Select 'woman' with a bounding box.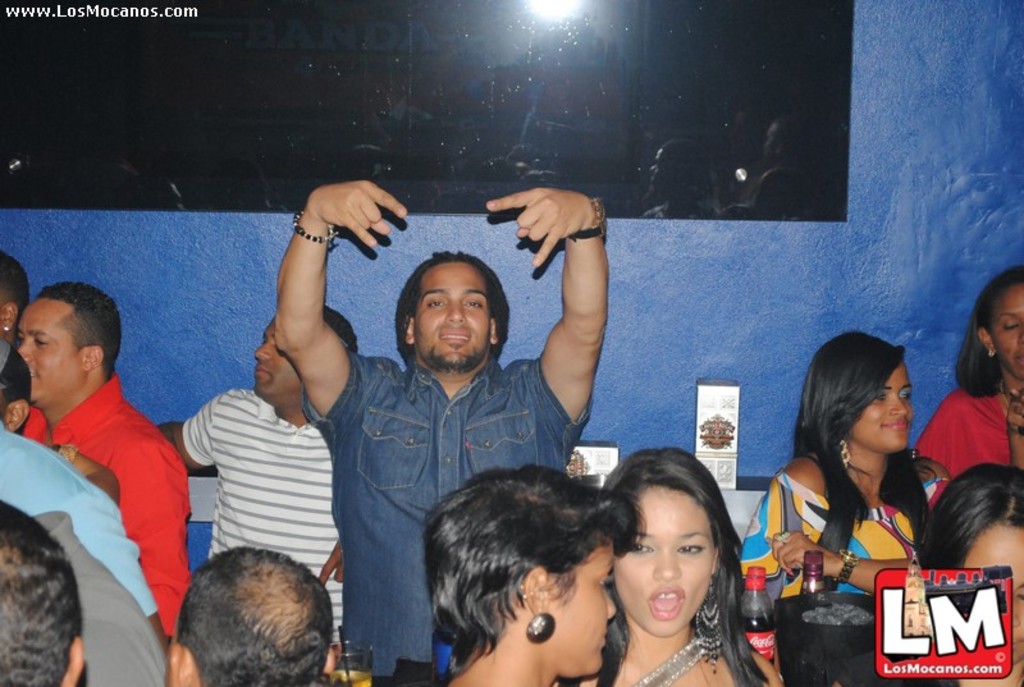
left=772, top=338, right=952, bottom=619.
